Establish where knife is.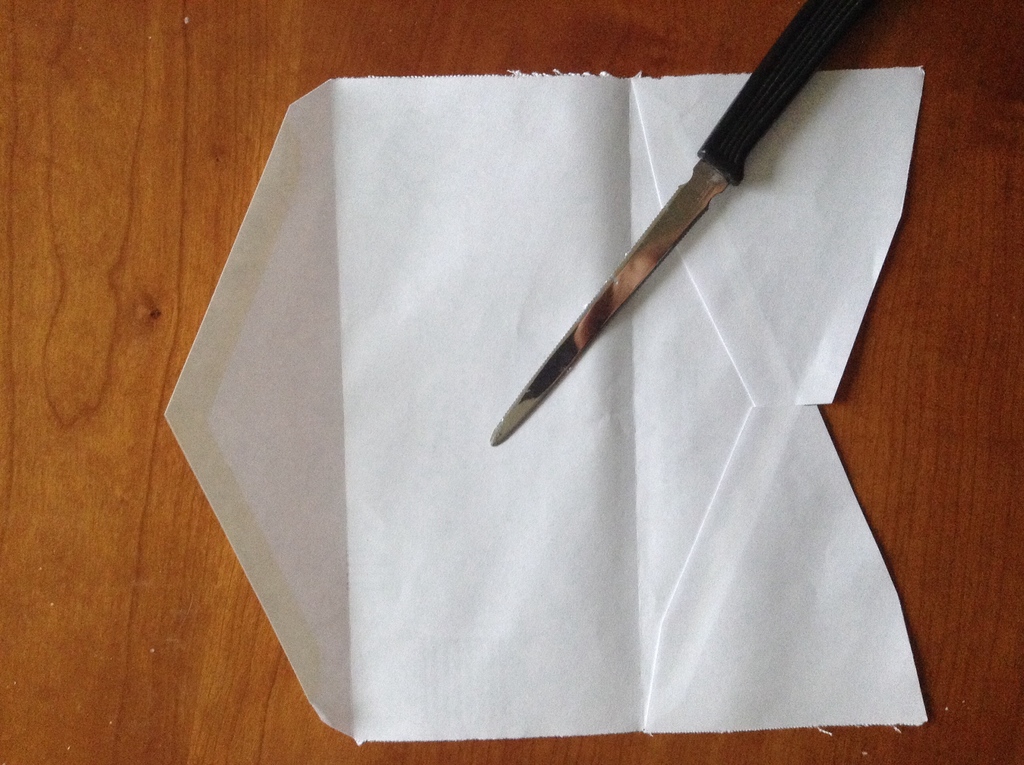
Established at Rect(484, 0, 870, 449).
